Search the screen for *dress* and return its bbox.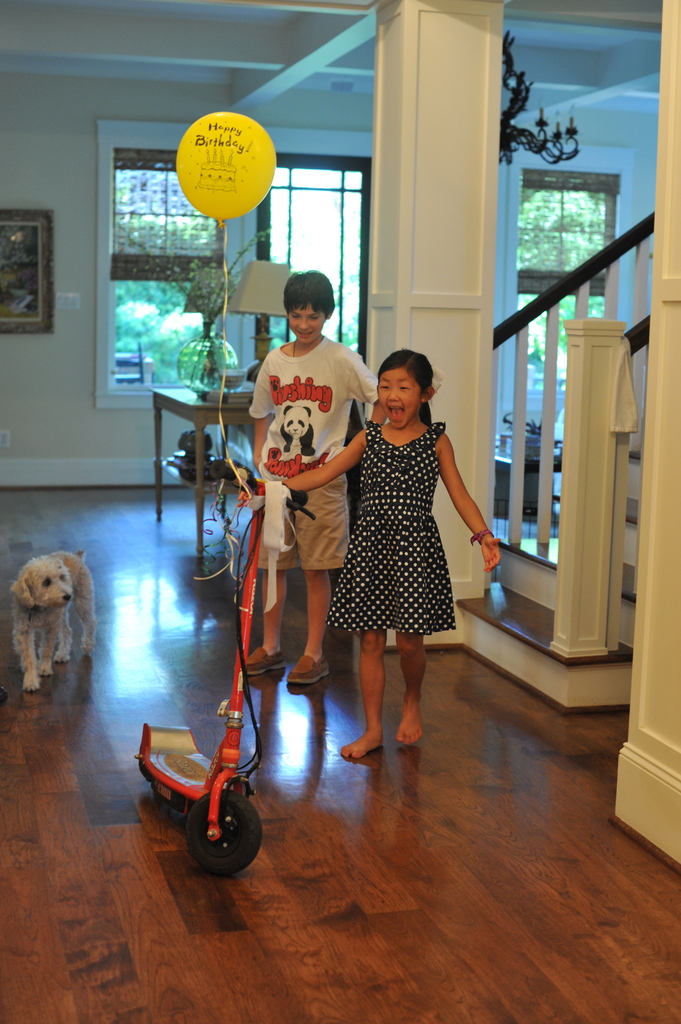
Found: rect(326, 427, 467, 647).
